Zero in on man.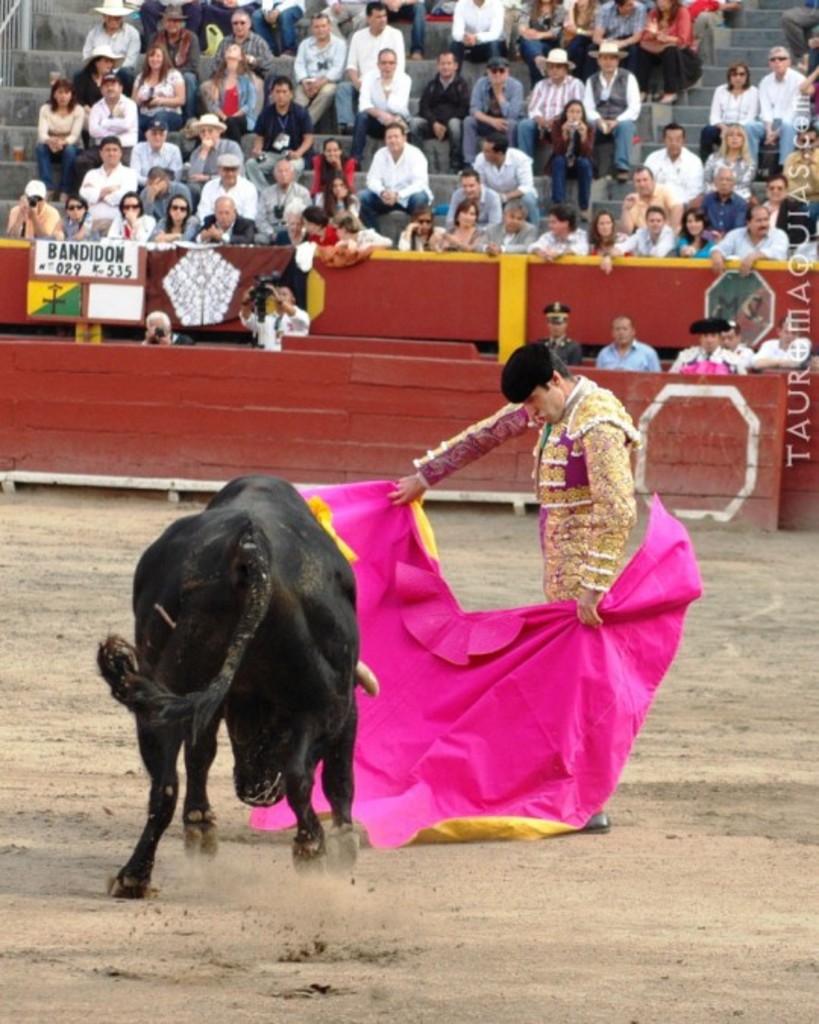
Zeroed in: <bbox>241, 284, 308, 347</bbox>.
